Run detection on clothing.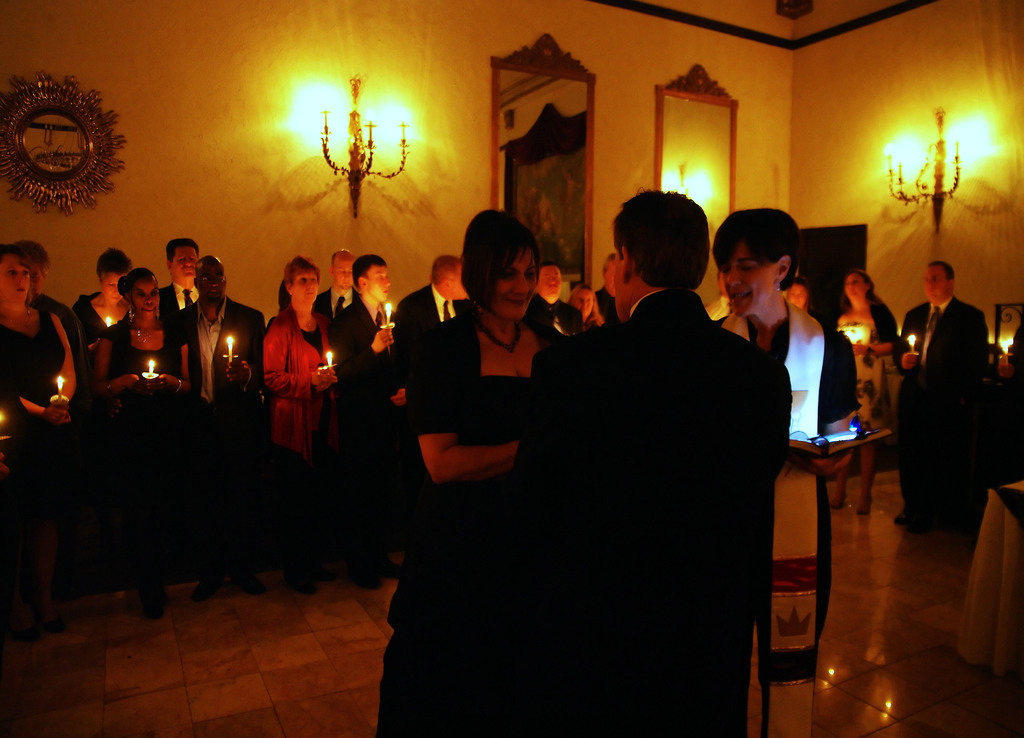
Result: locate(305, 284, 362, 317).
